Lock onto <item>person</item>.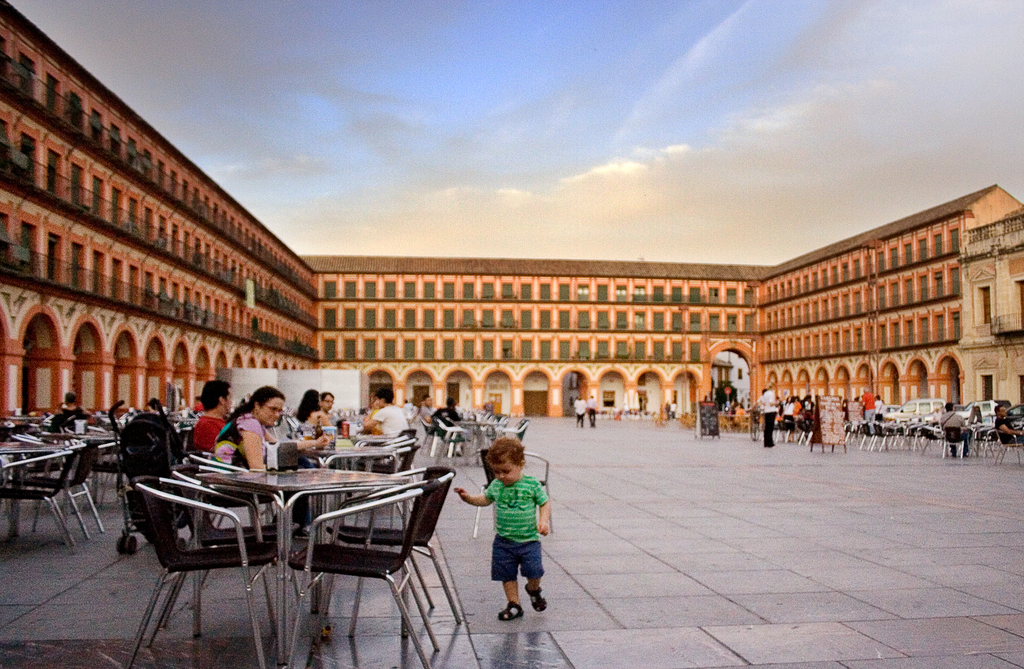
Locked: (995, 399, 1023, 441).
